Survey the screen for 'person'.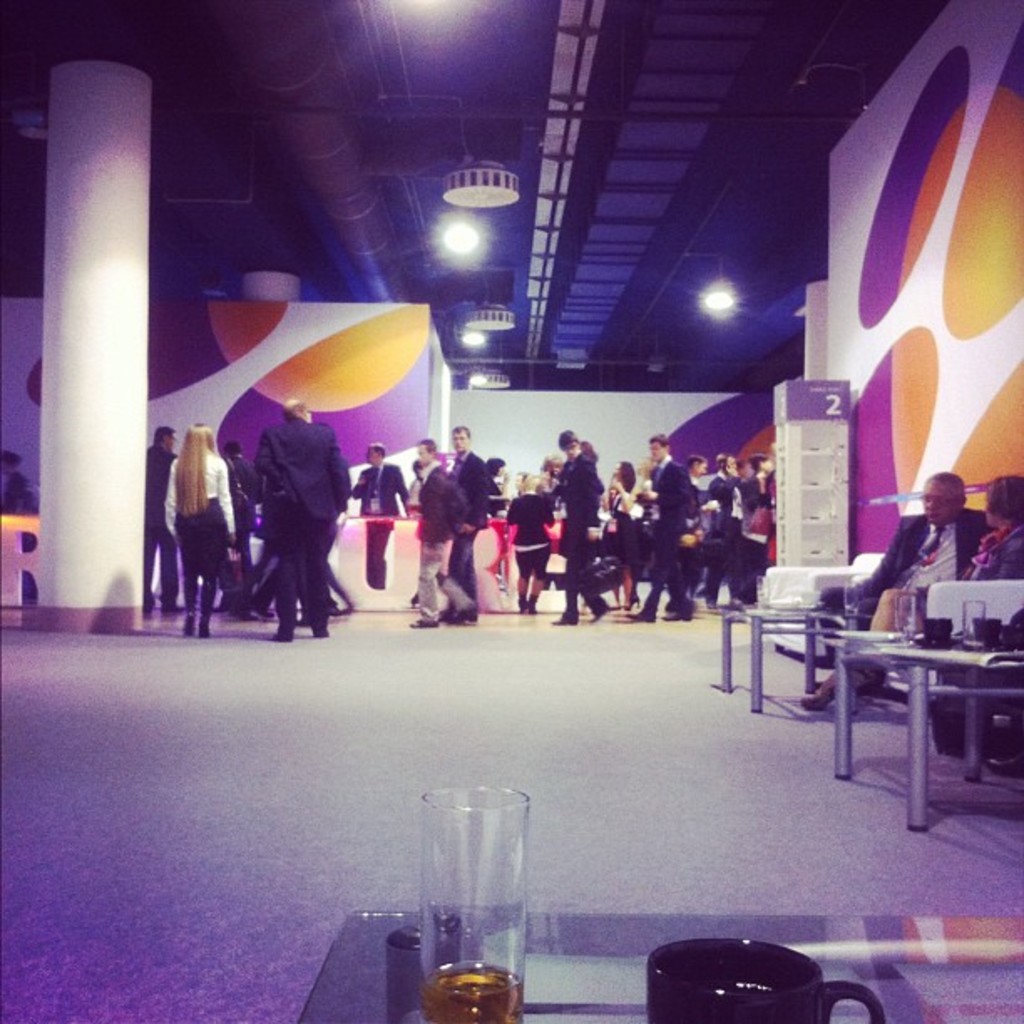
Survey found: [803,479,1022,708].
